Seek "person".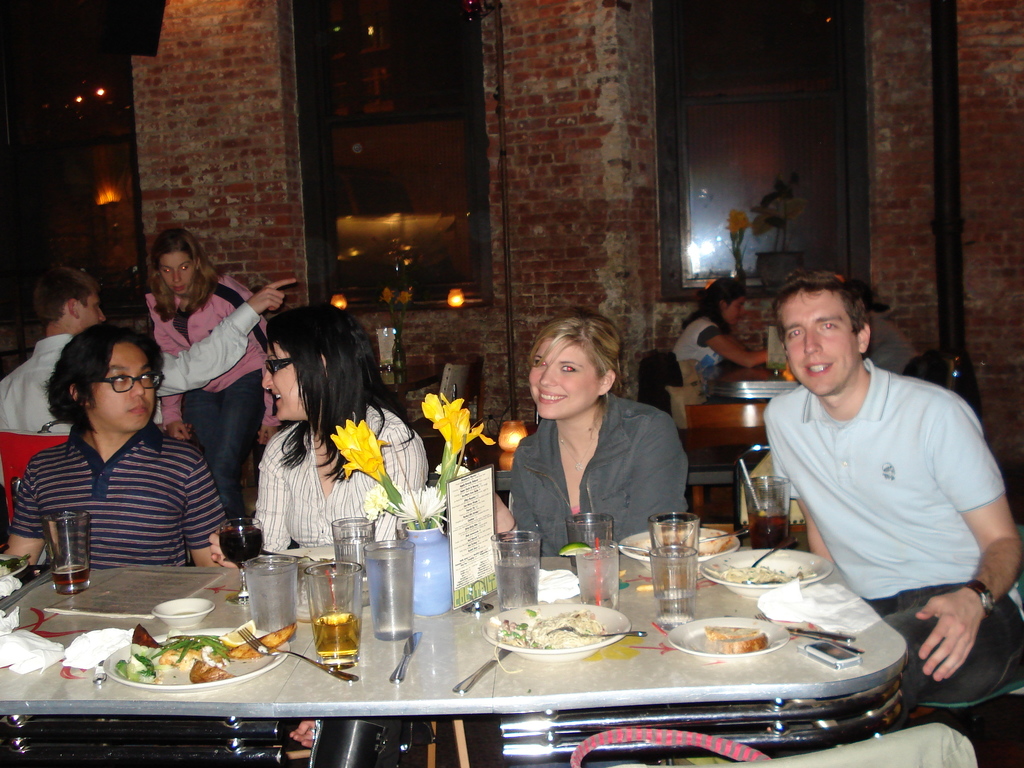
x1=755, y1=271, x2=1023, y2=721.
